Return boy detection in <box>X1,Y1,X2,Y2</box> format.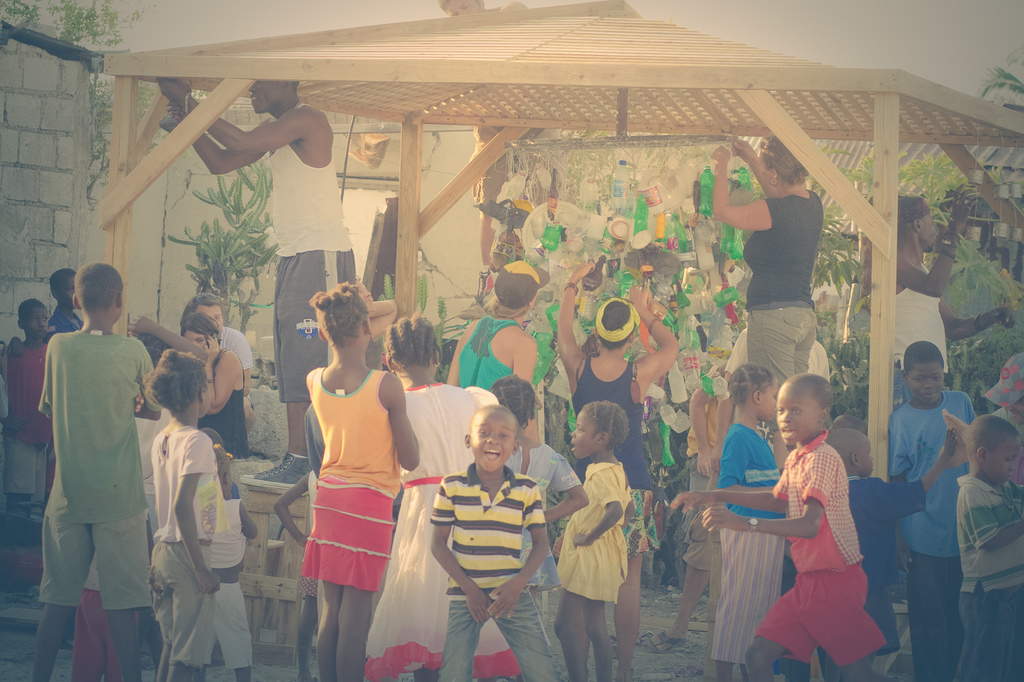
<box>27,253,173,674</box>.
